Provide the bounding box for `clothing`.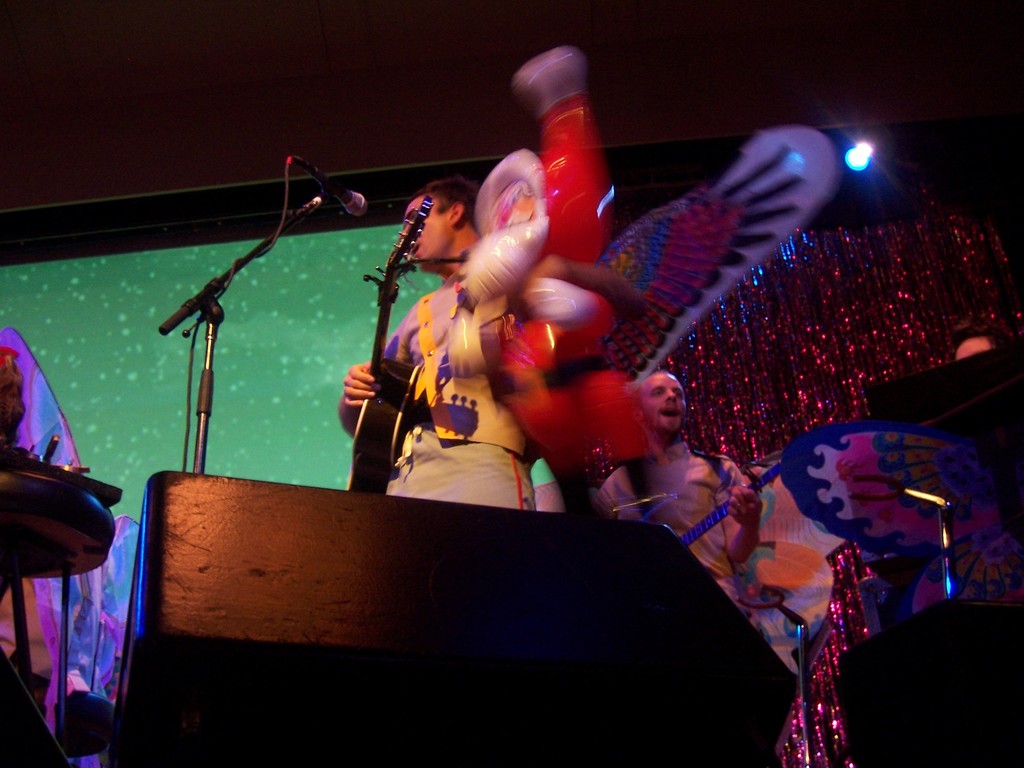
region(590, 442, 743, 618).
